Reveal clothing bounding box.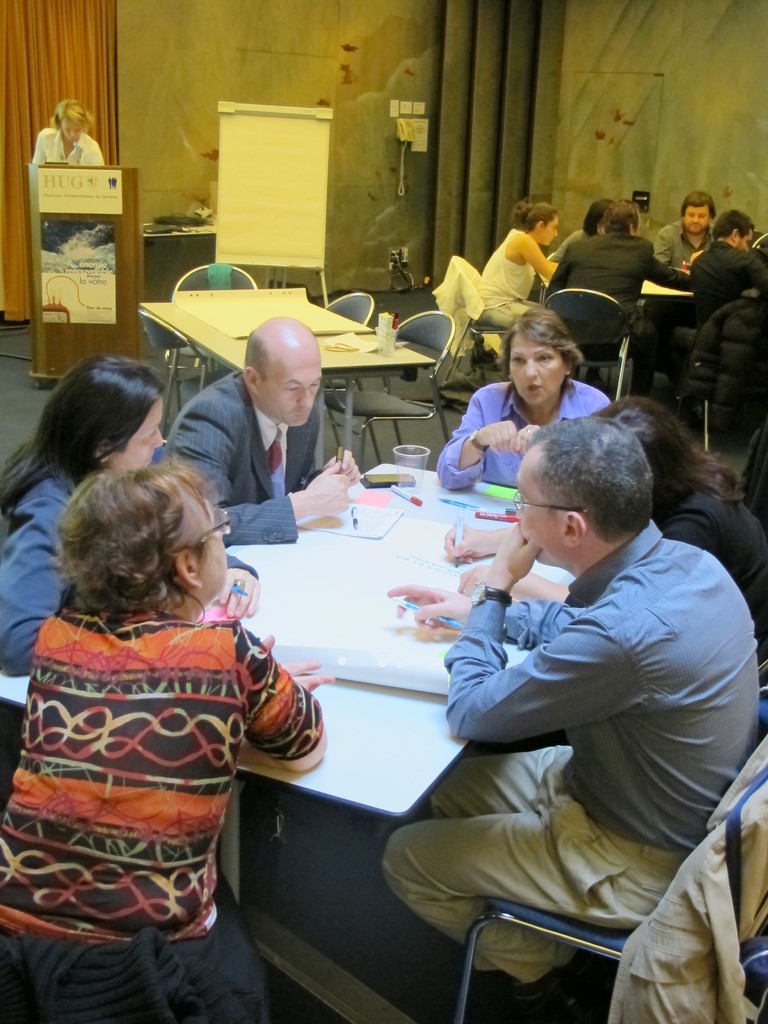
Revealed: x1=682, y1=232, x2=767, y2=330.
